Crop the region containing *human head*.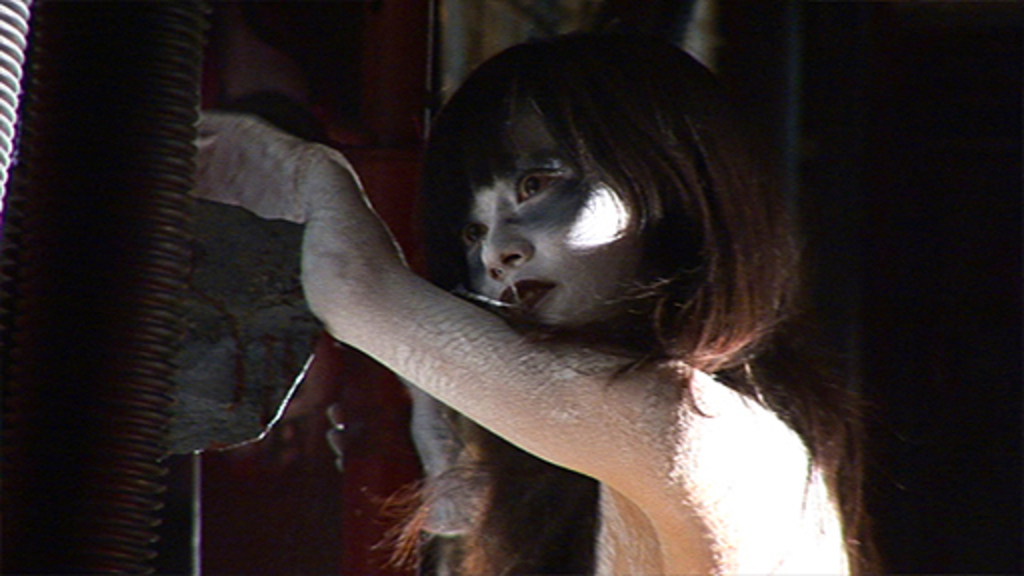
Crop region: left=406, top=28, right=788, bottom=354.
